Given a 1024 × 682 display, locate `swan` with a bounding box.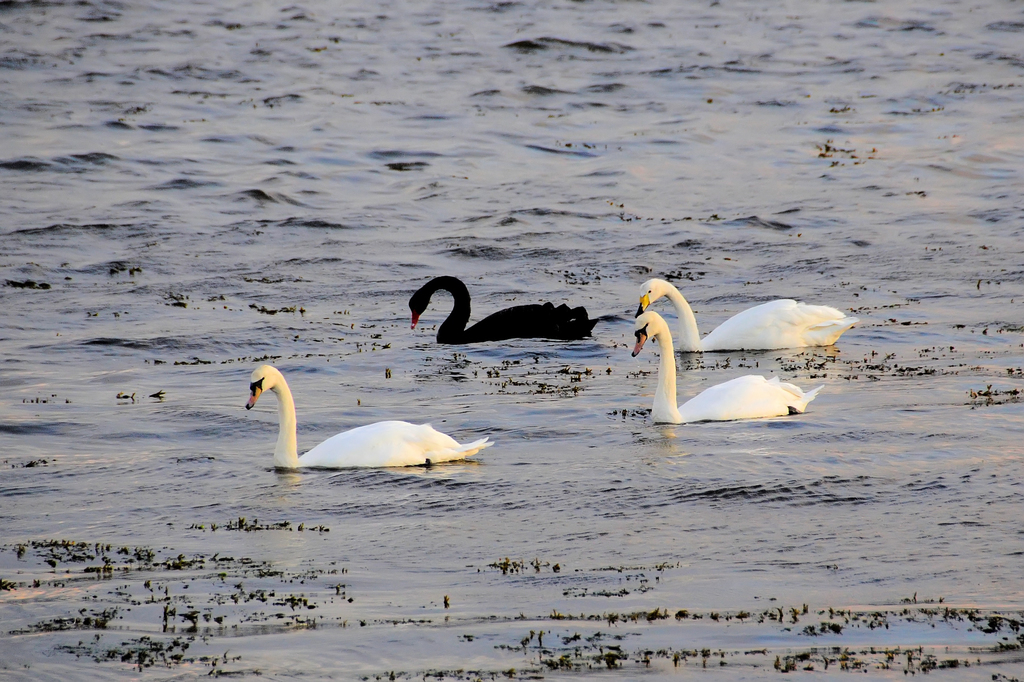
Located: <bbox>408, 275, 609, 344</bbox>.
